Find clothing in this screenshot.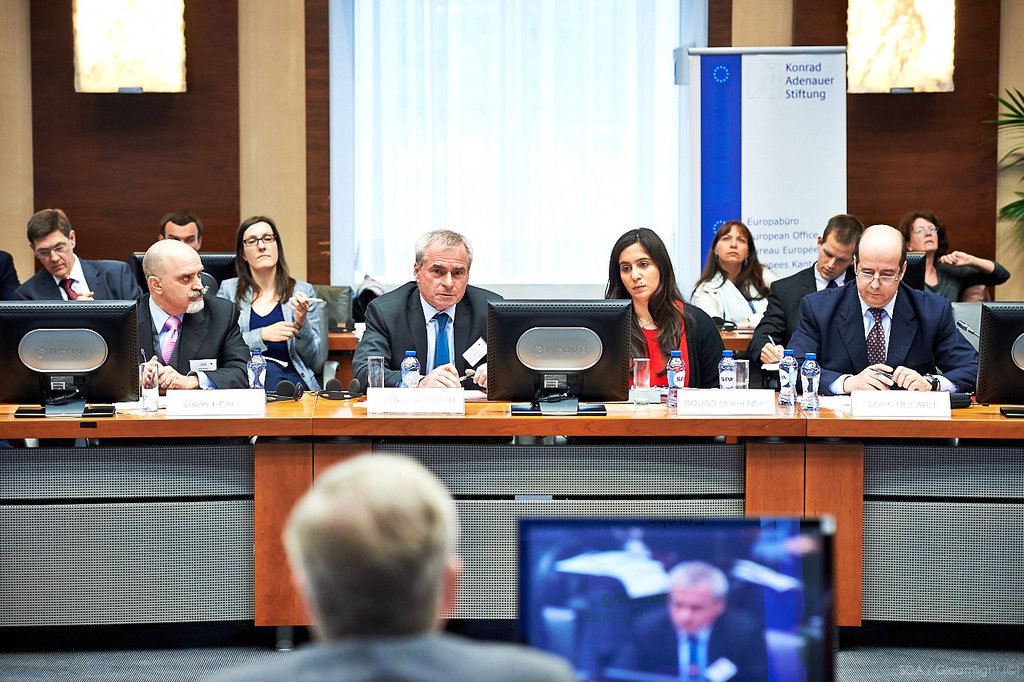
The bounding box for clothing is detection(609, 283, 707, 387).
